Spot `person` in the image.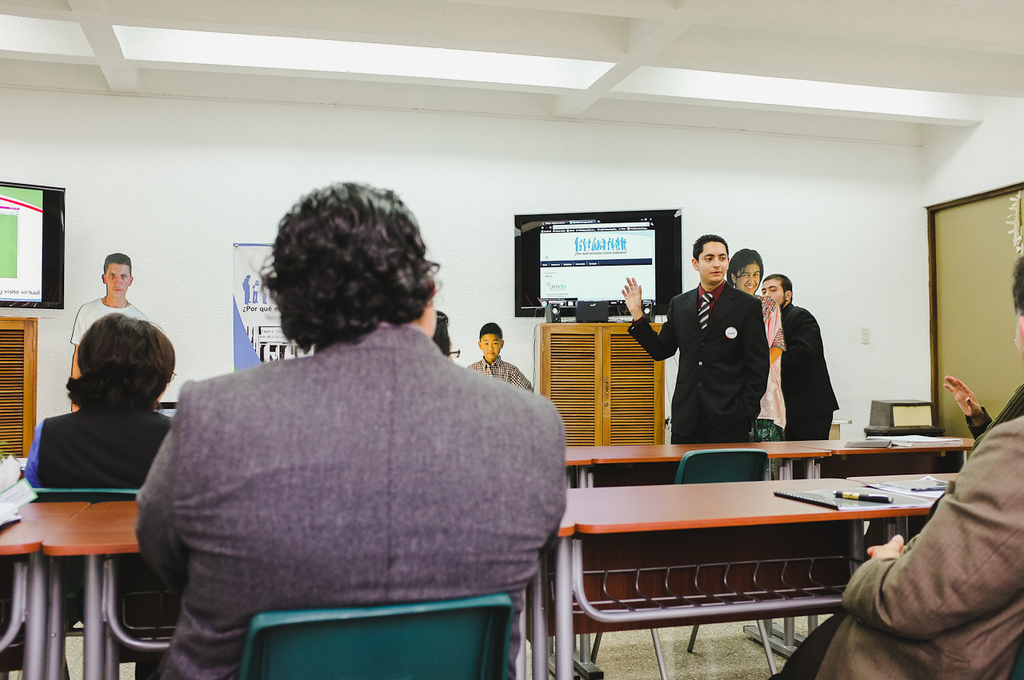
`person` found at region(760, 271, 842, 447).
